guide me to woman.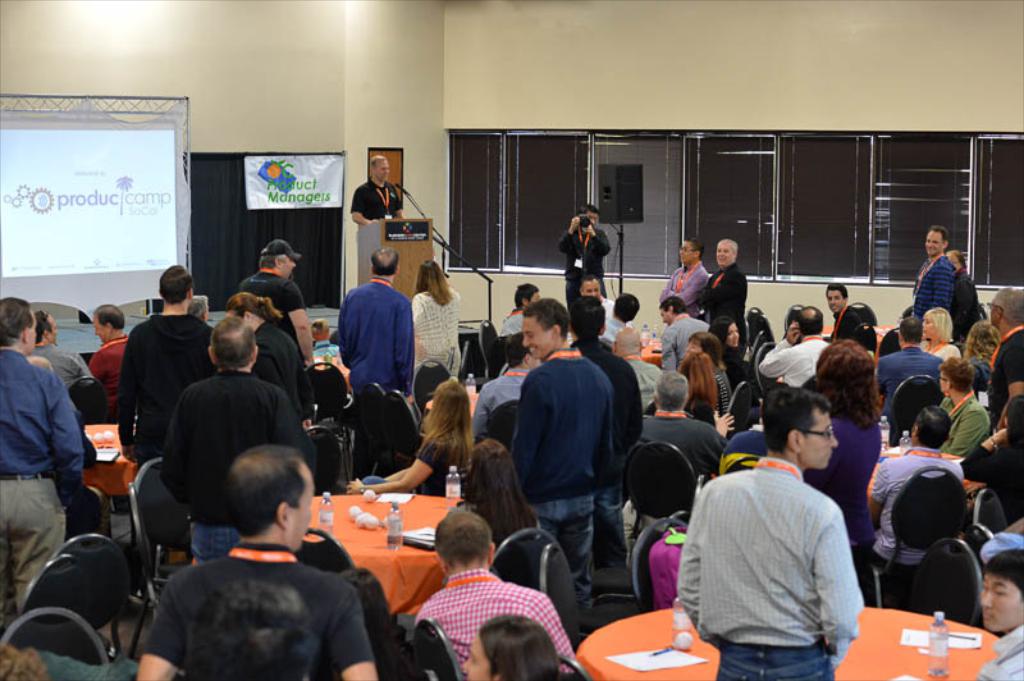
Guidance: Rect(453, 439, 547, 543).
